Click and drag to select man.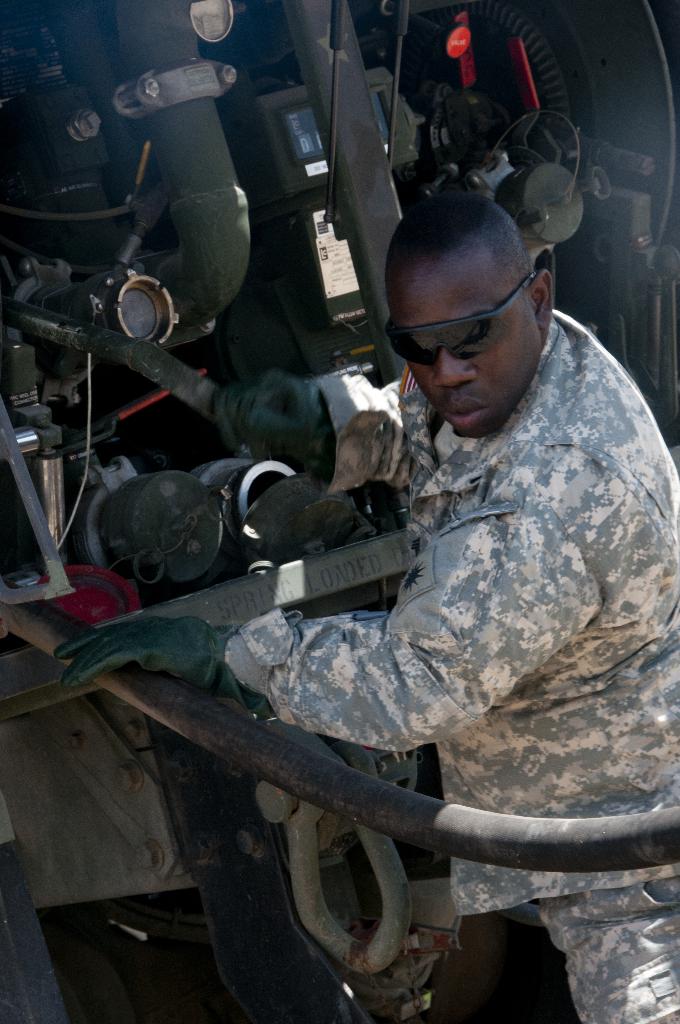
Selection: [51,188,679,1023].
